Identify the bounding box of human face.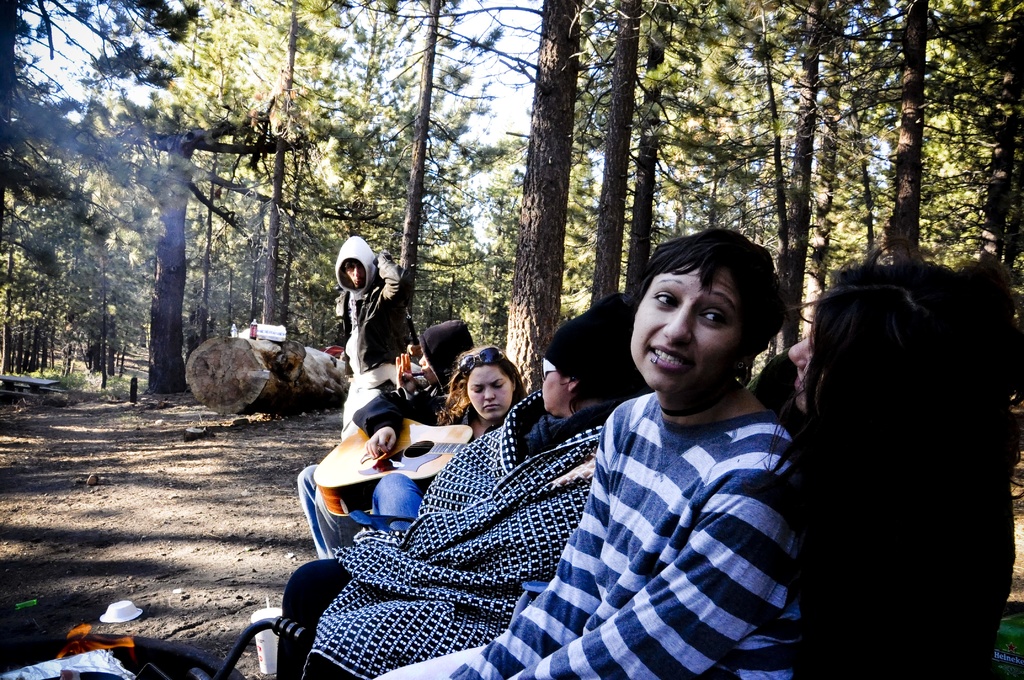
Rect(628, 264, 744, 385).
